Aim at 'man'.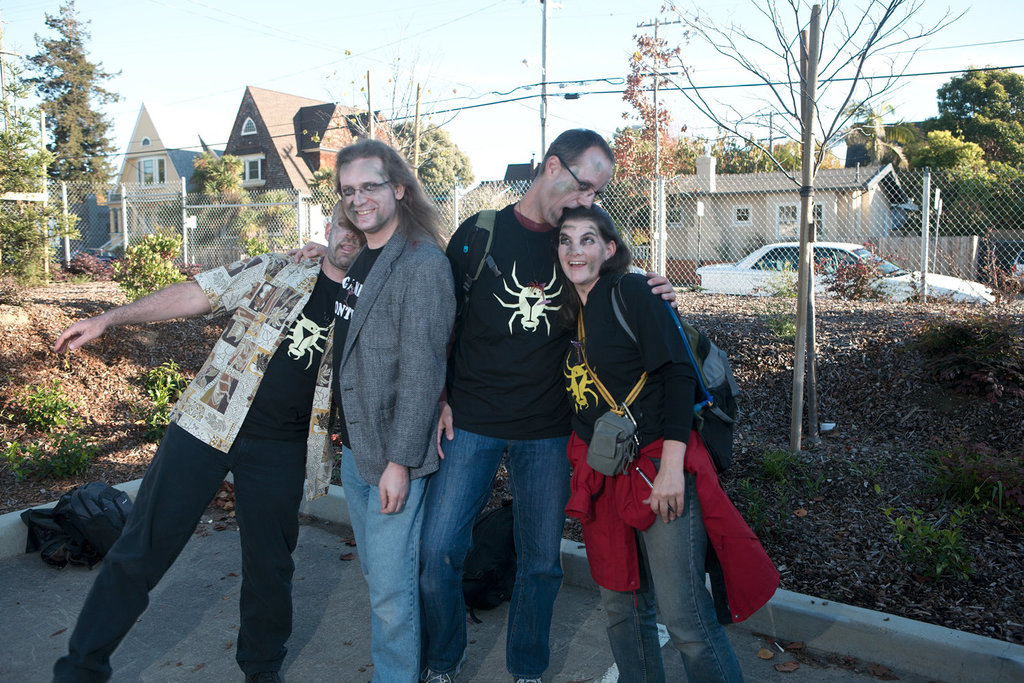
Aimed at {"x1": 65, "y1": 243, "x2": 337, "y2": 666}.
